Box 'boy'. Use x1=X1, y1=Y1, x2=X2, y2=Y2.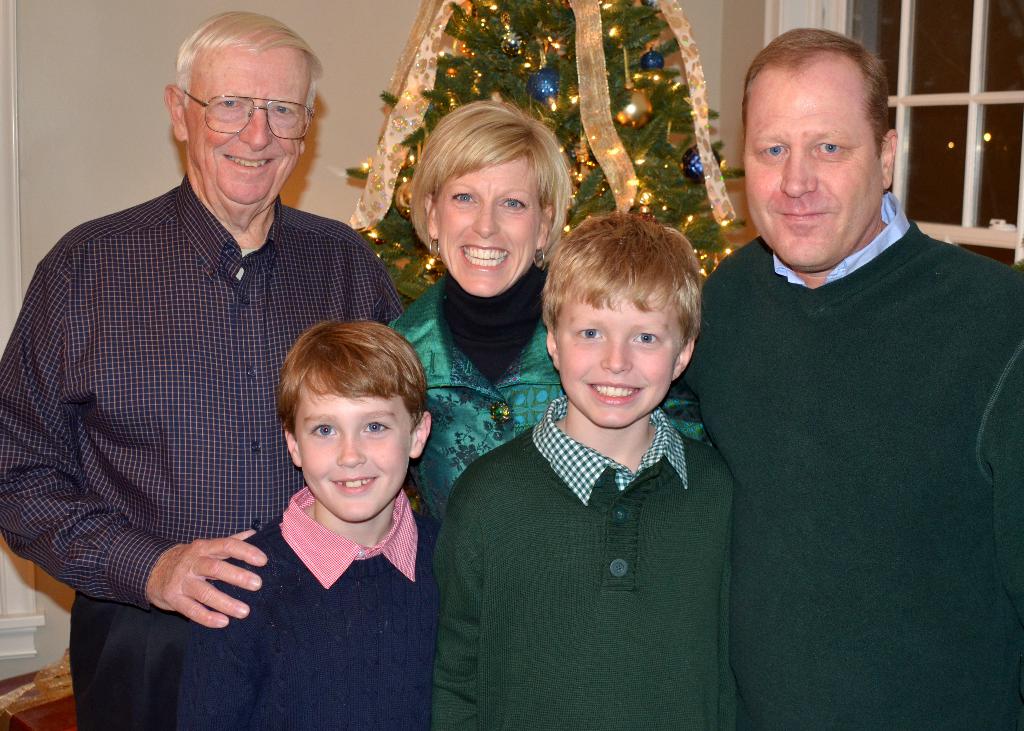
x1=166, y1=289, x2=441, y2=725.
